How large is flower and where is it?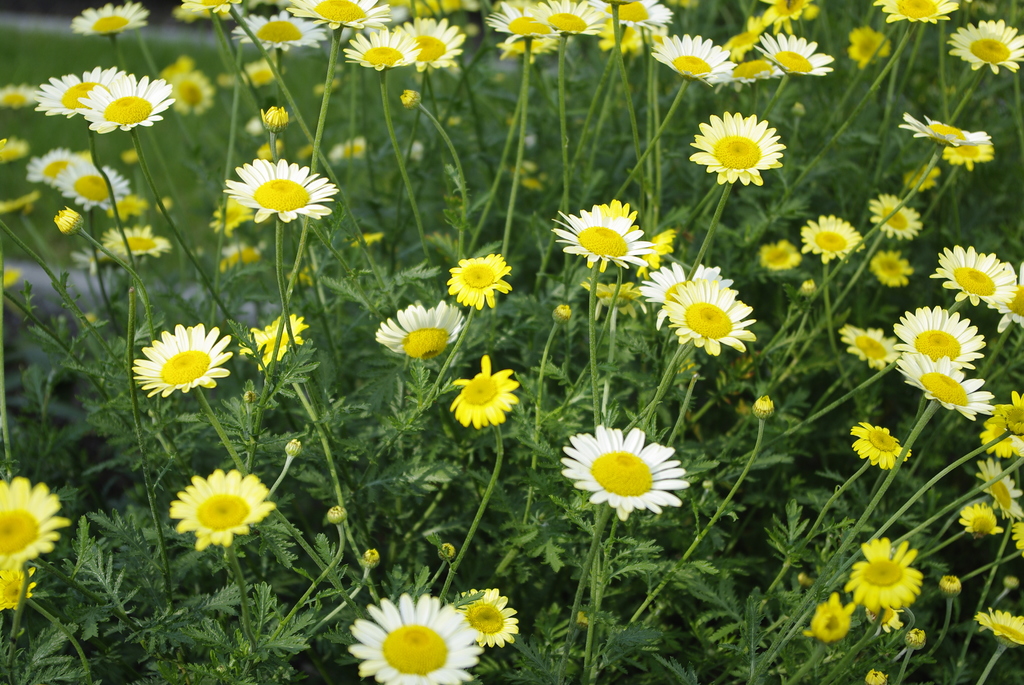
Bounding box: {"left": 943, "top": 140, "right": 1001, "bottom": 178}.
